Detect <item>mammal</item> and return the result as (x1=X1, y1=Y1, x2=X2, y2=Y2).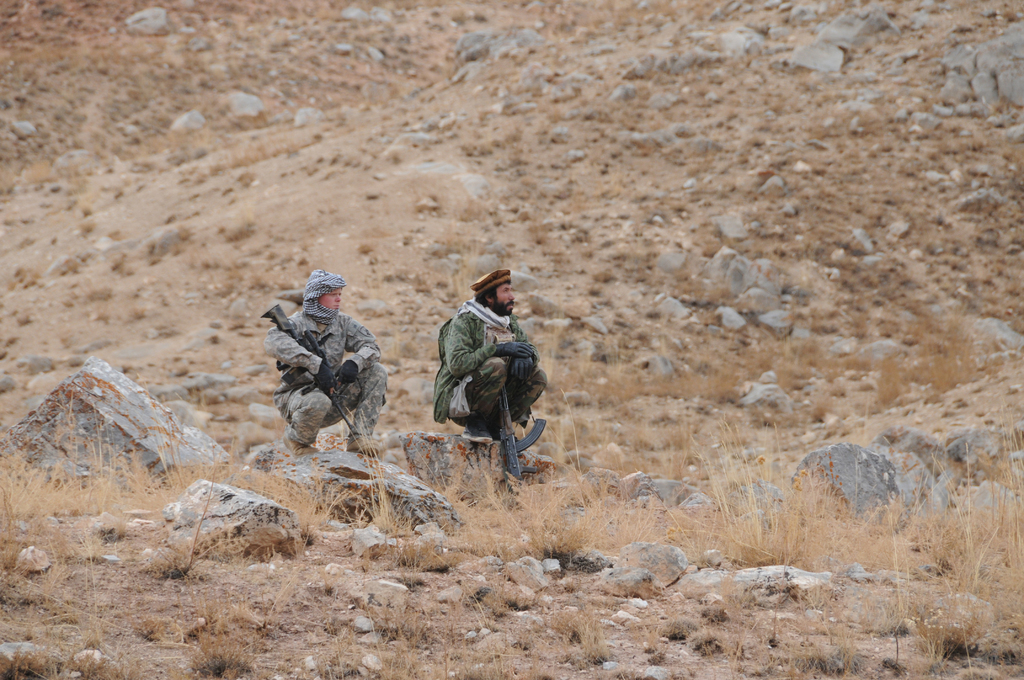
(x1=428, y1=272, x2=559, y2=482).
